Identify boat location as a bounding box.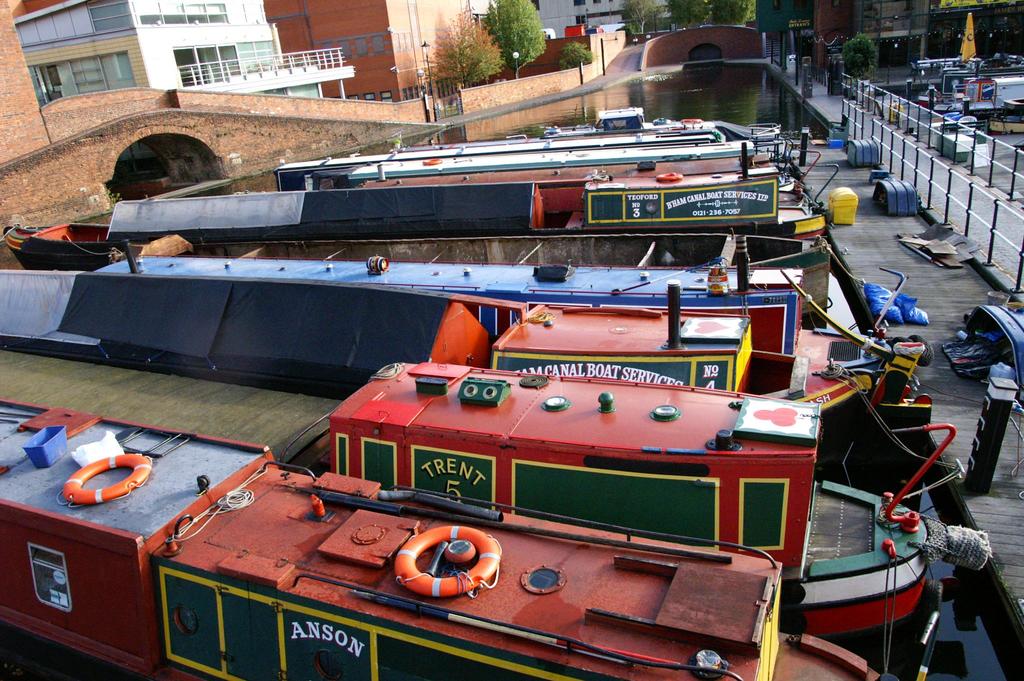
0, 267, 939, 495.
